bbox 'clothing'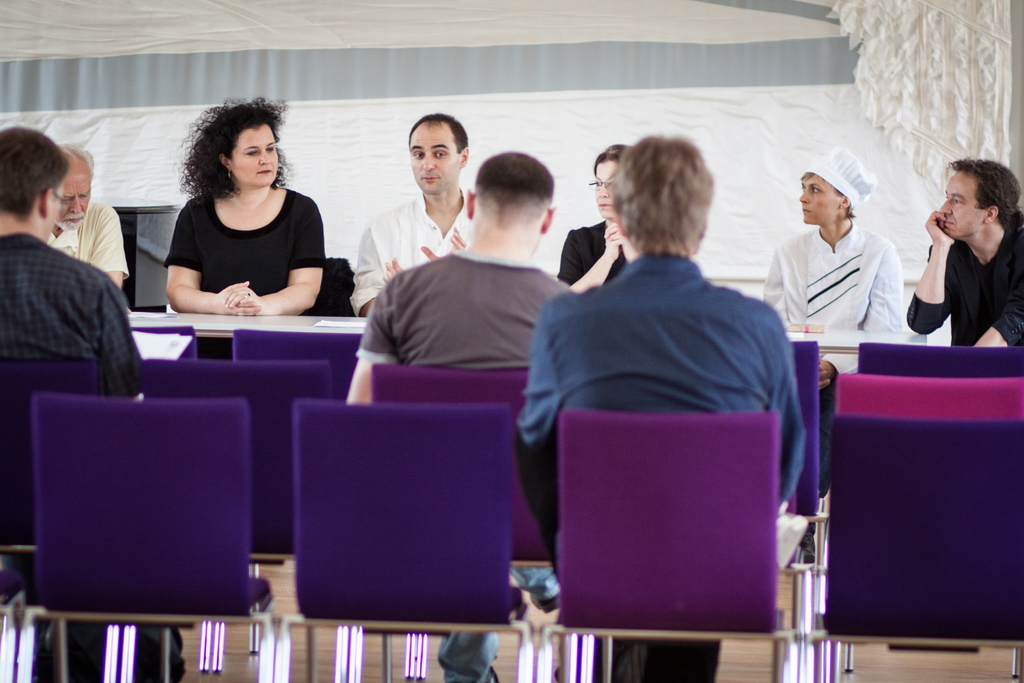
left=765, top=231, right=914, bottom=489
